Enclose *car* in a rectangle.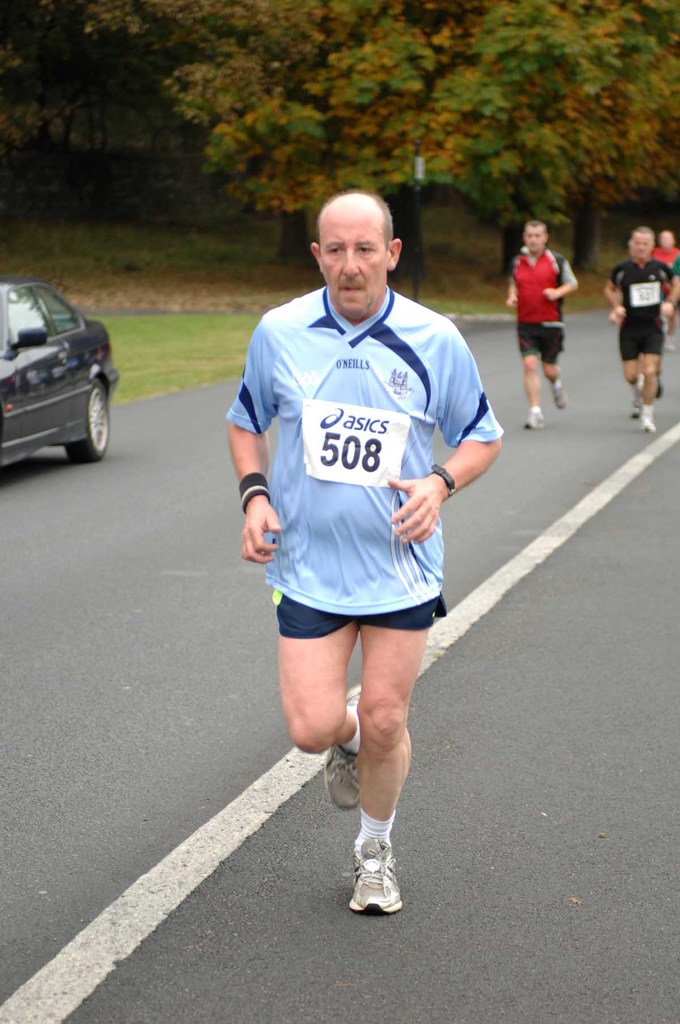
(x1=4, y1=269, x2=123, y2=474).
